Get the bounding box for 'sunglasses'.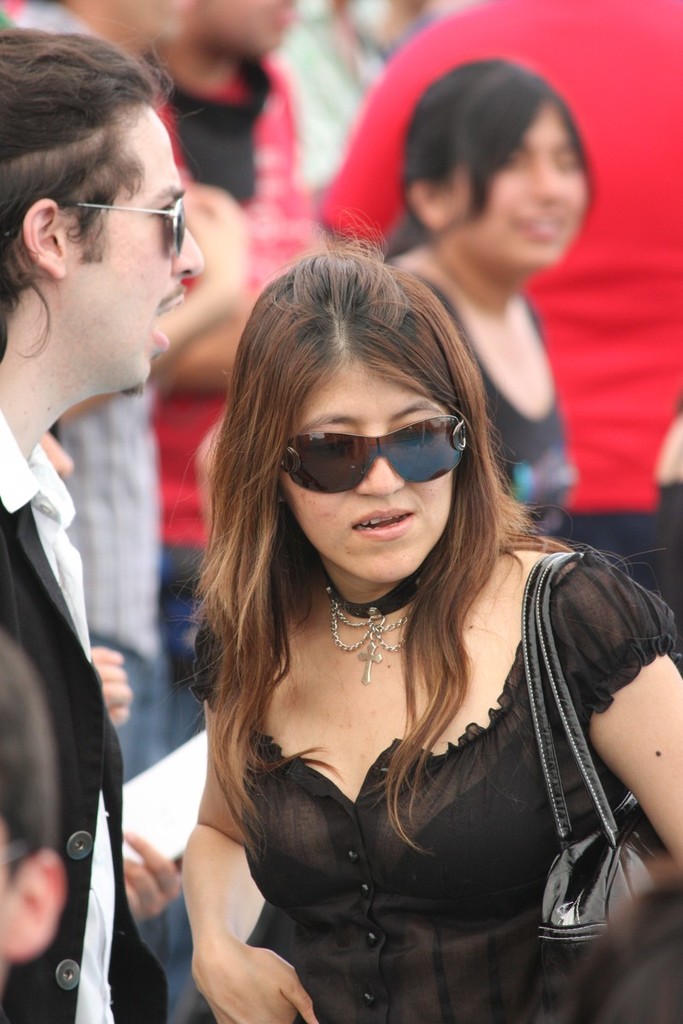
(0, 201, 182, 250).
